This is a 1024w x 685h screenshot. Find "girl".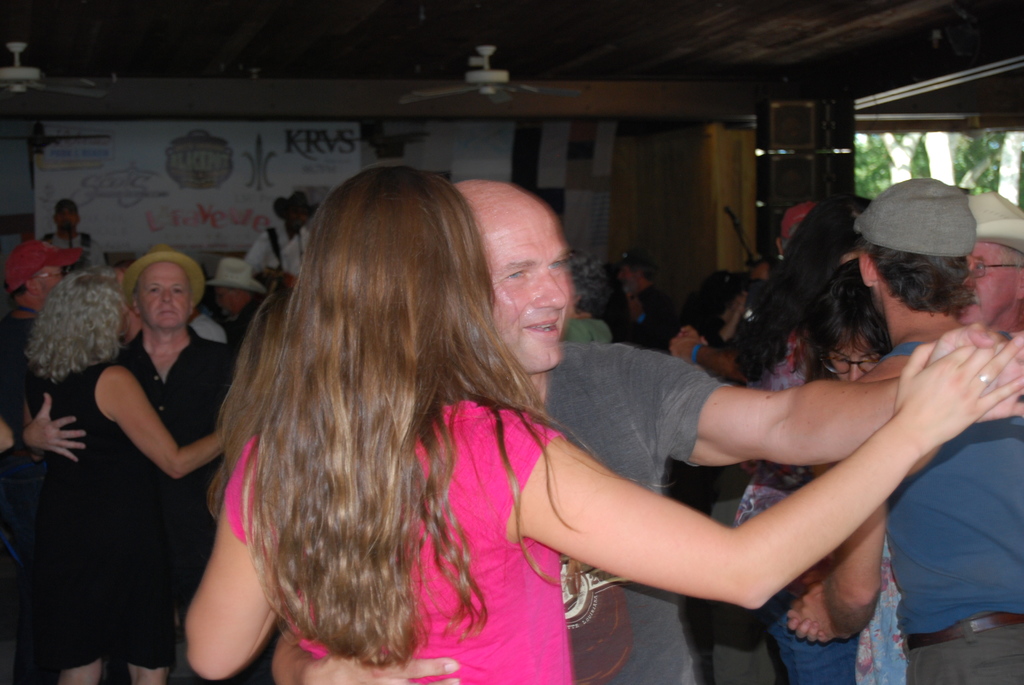
Bounding box: {"left": 185, "top": 171, "right": 1023, "bottom": 684}.
